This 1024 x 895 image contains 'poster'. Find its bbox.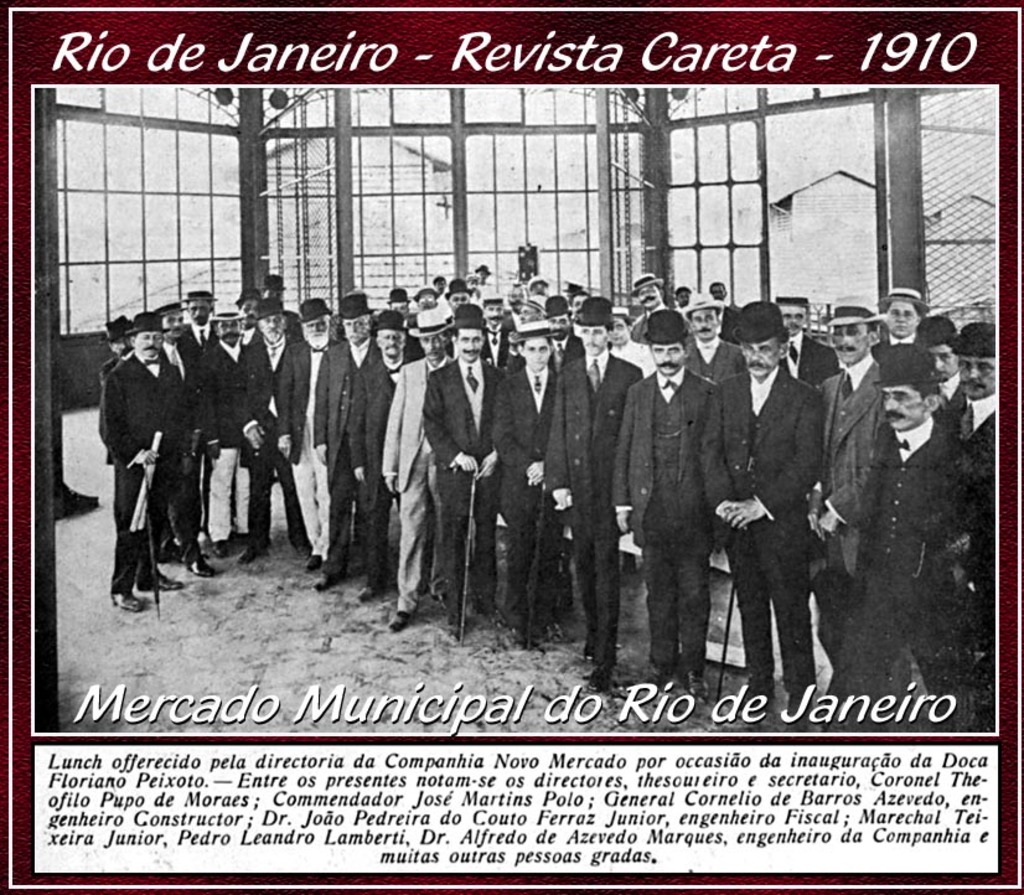
0,0,1023,894.
